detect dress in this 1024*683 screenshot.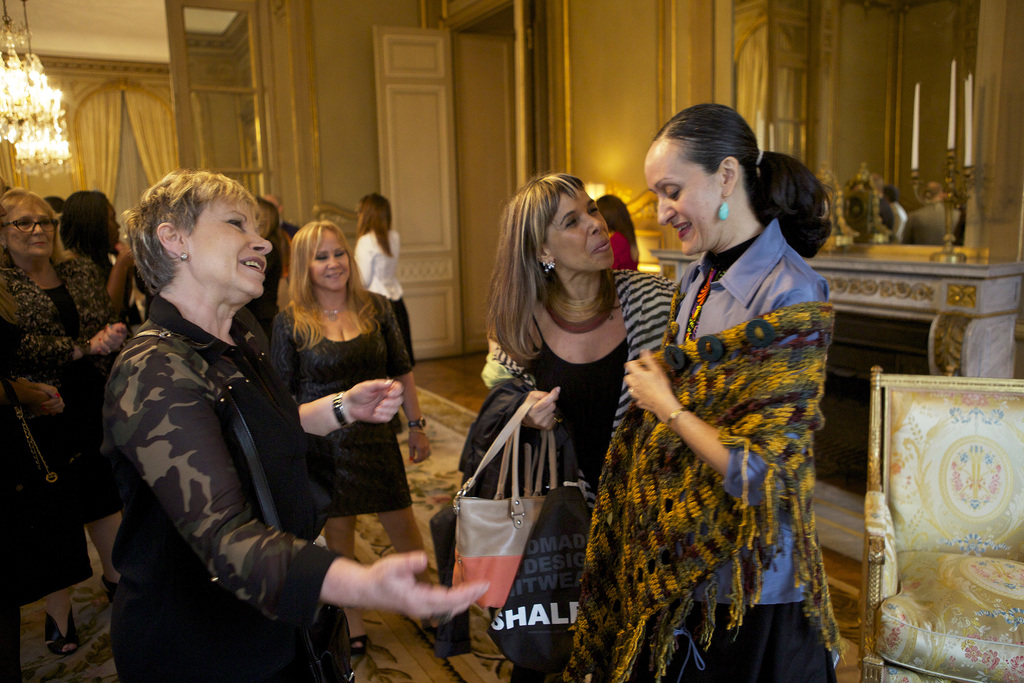
Detection: 557, 220, 858, 682.
